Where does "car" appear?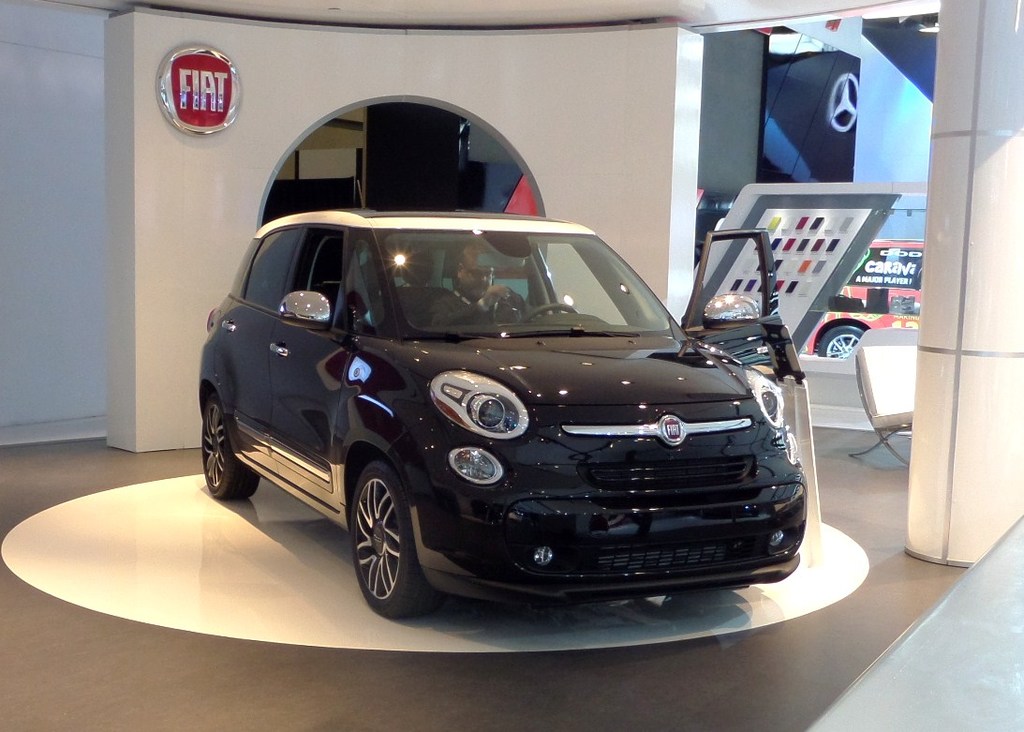
Appears at pyautogui.locateOnScreen(198, 179, 806, 619).
